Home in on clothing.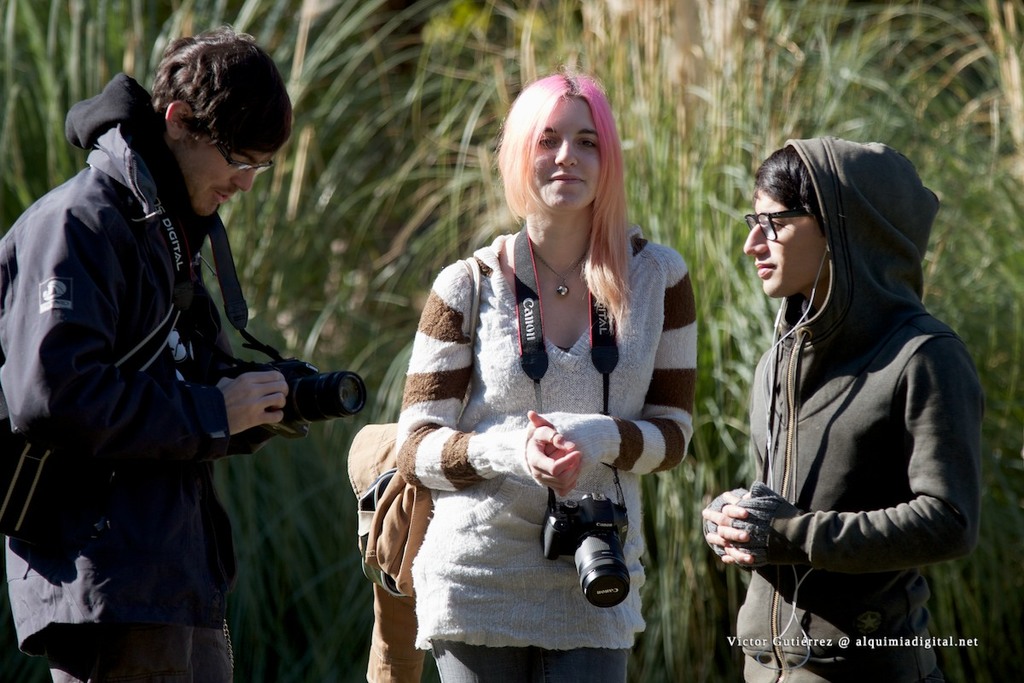
Homed in at (0, 71, 275, 682).
